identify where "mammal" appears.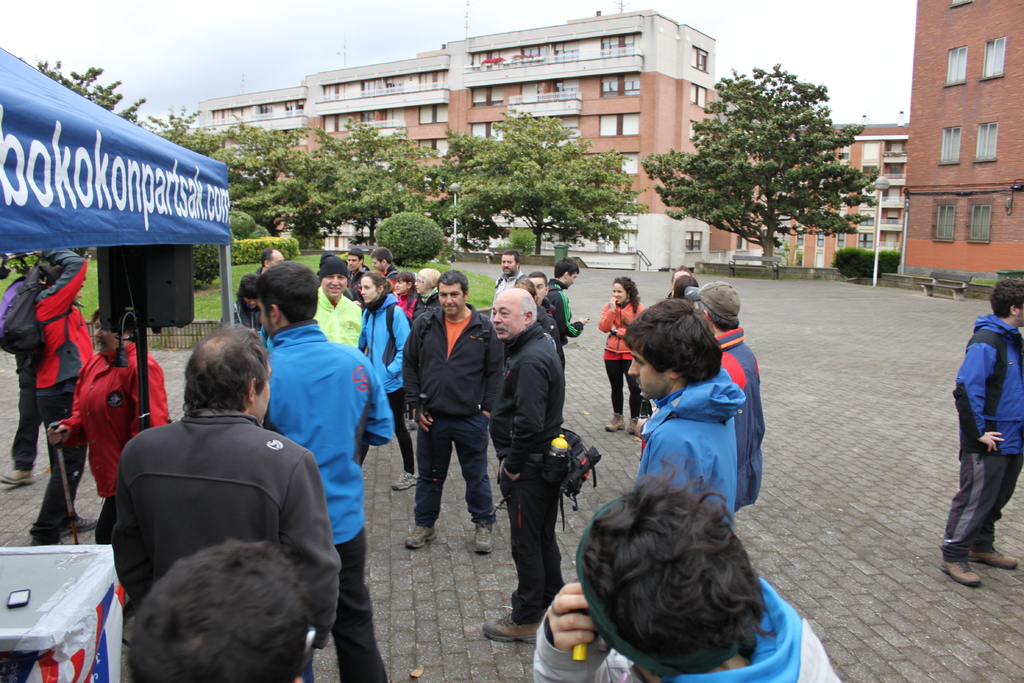
Appears at (left=370, top=243, right=395, bottom=276).
